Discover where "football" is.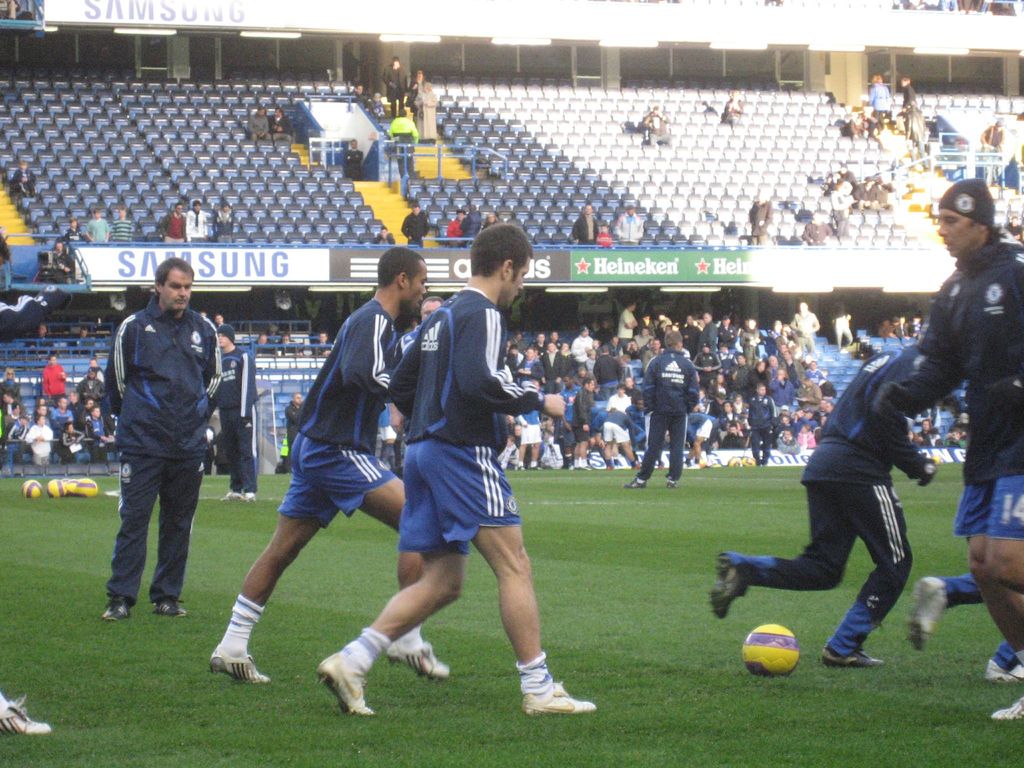
Discovered at box(741, 621, 795, 678).
